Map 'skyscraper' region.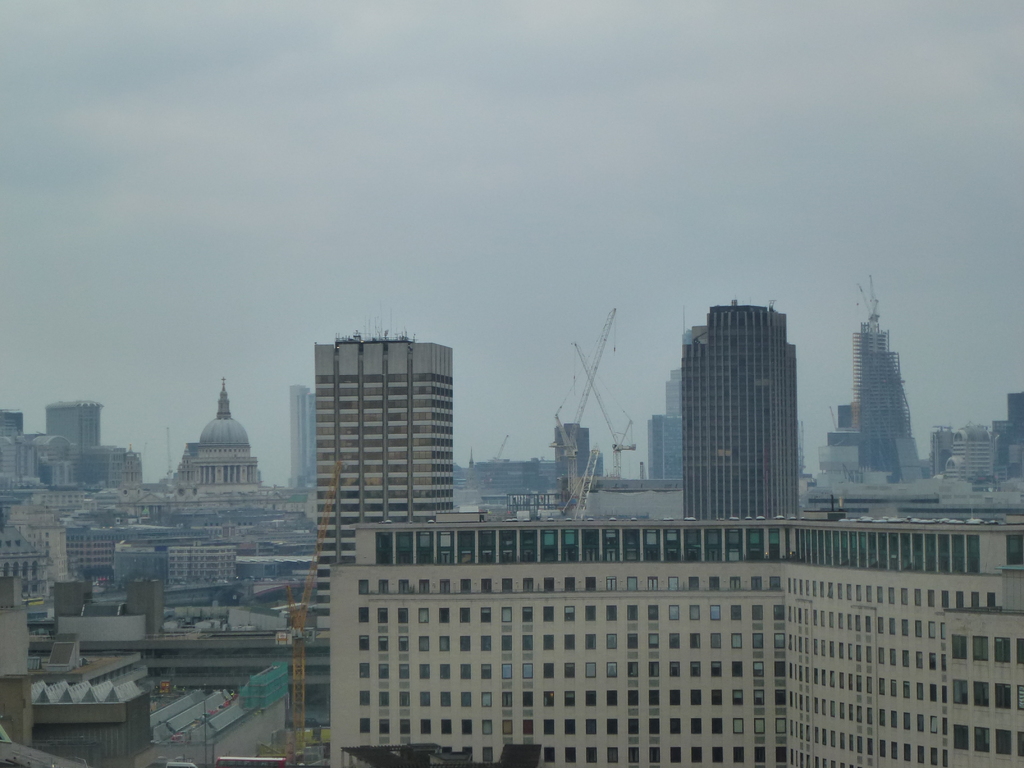
Mapped to left=312, top=329, right=459, bottom=632.
